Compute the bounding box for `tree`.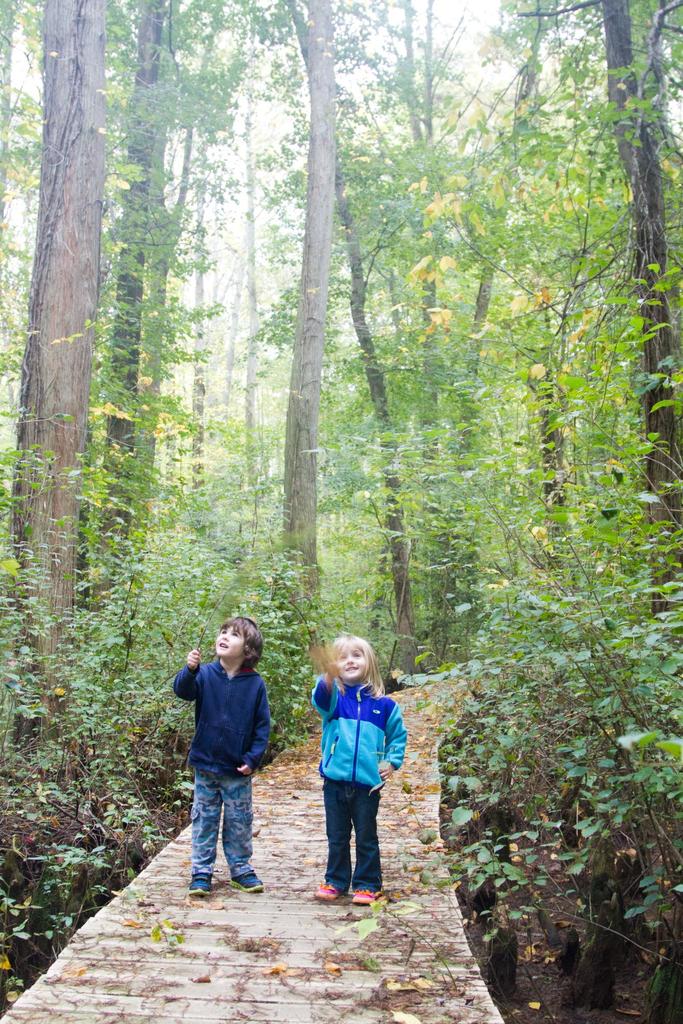
[272, 0, 334, 602].
